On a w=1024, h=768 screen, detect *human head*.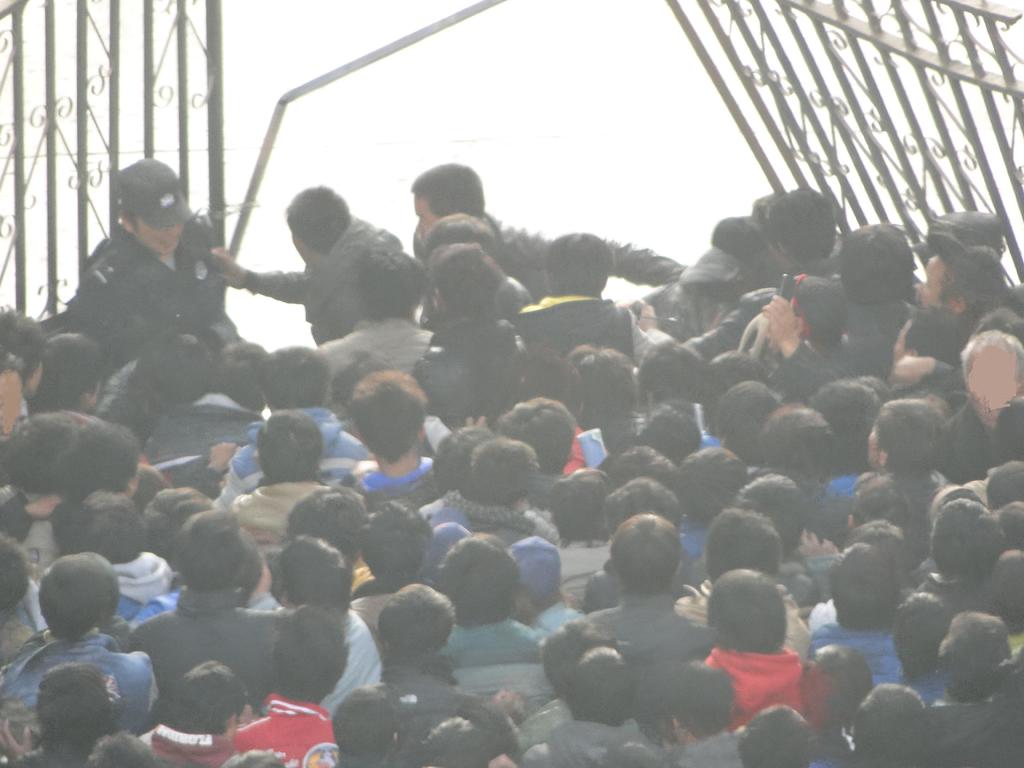
region(76, 491, 149, 567).
